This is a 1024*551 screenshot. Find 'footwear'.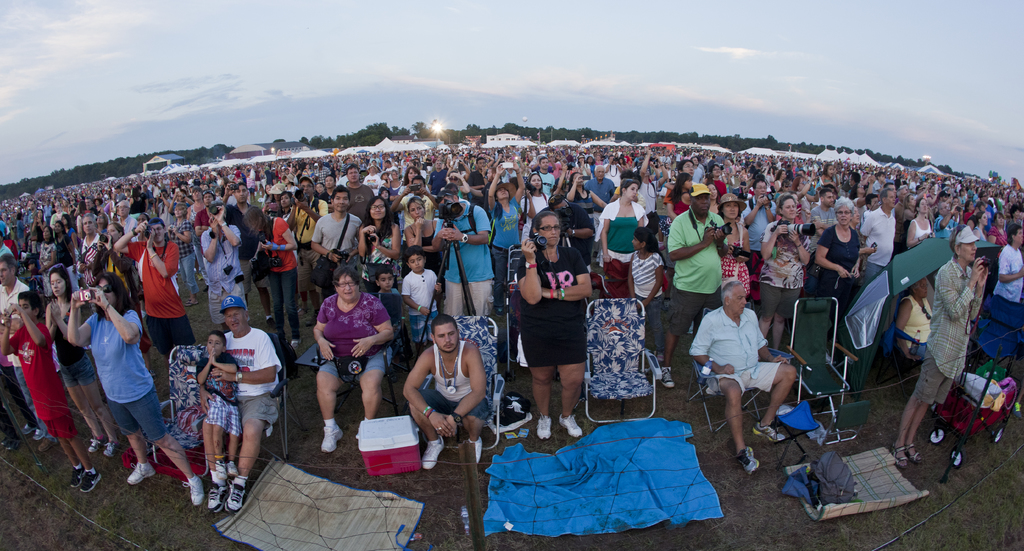
Bounding box: [x1=290, y1=338, x2=298, y2=346].
